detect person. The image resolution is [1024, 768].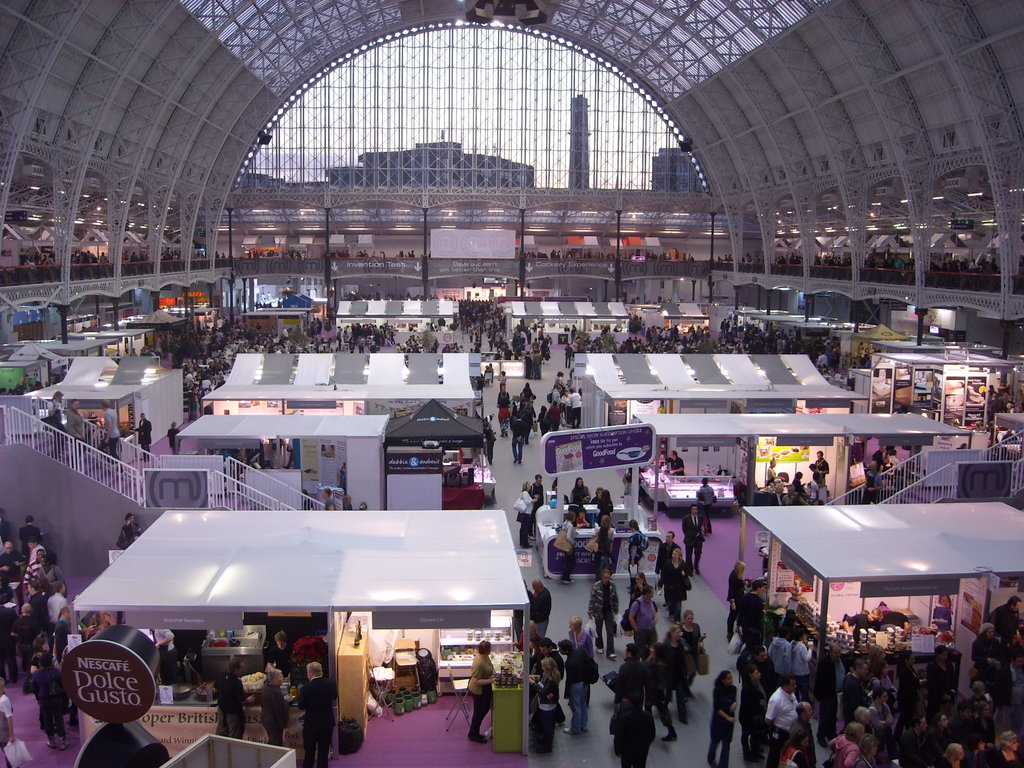
{"left": 152, "top": 628, "right": 173, "bottom": 678}.
